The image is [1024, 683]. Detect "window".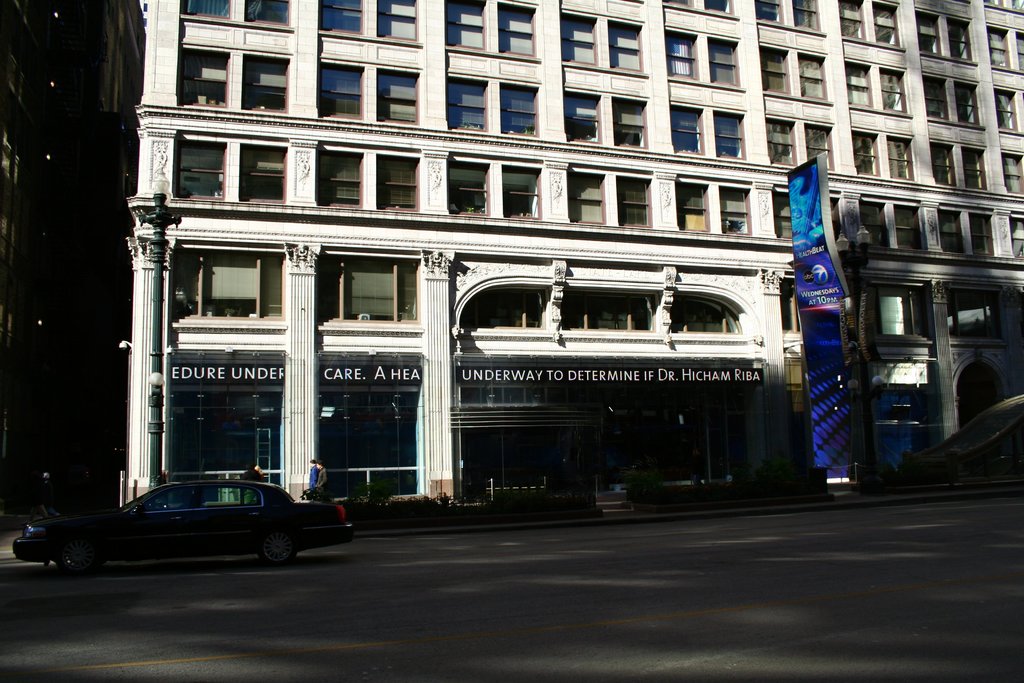
Detection: 673, 176, 762, 243.
